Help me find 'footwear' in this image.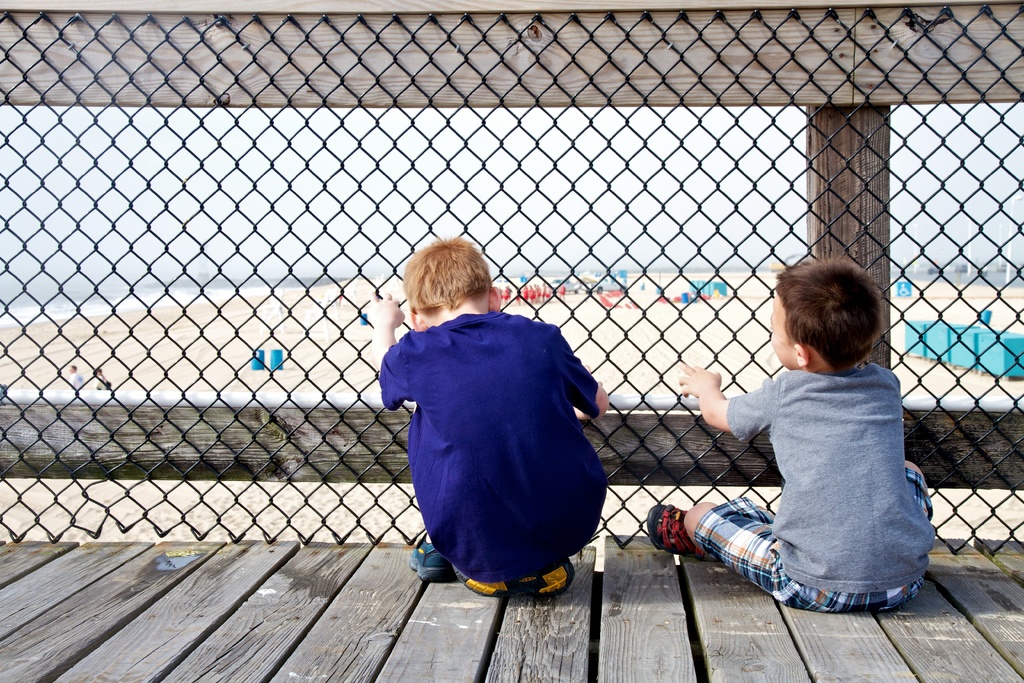
Found it: bbox=(408, 530, 452, 579).
